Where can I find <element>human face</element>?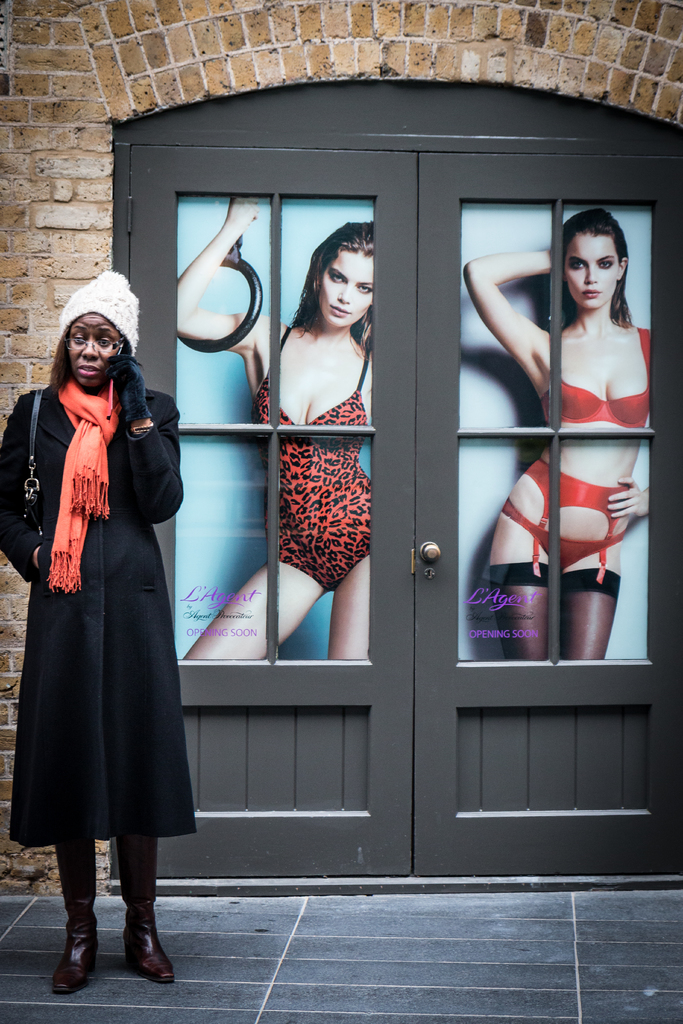
You can find it at {"x1": 563, "y1": 233, "x2": 621, "y2": 312}.
